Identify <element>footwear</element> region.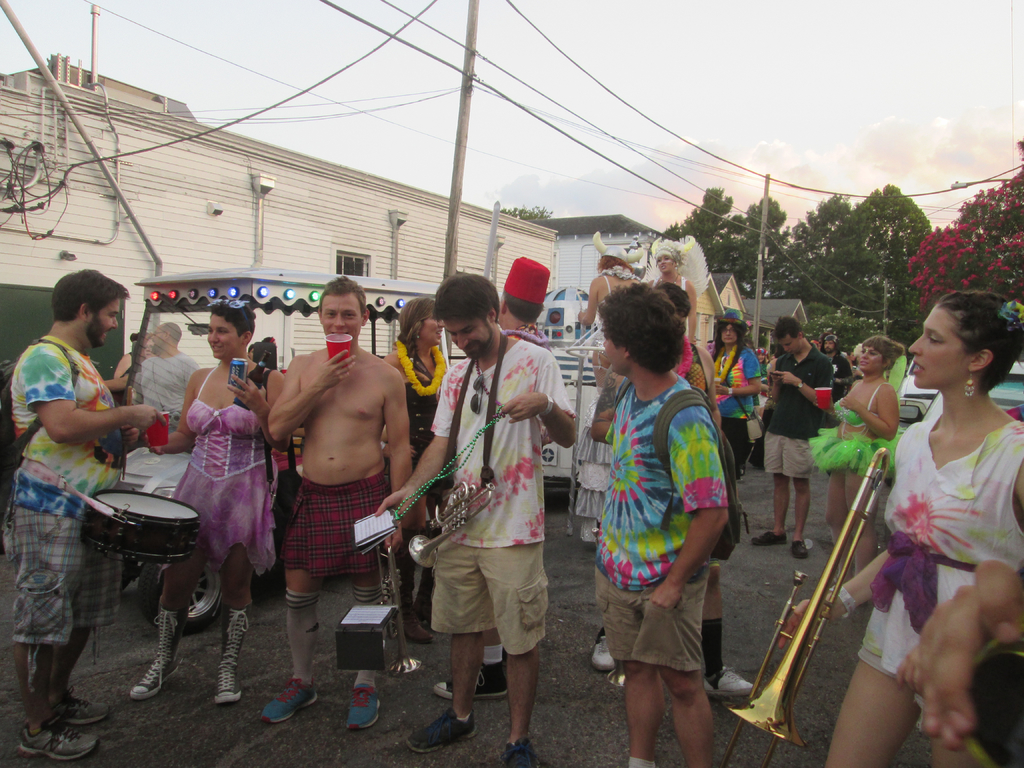
Region: crop(405, 708, 477, 752).
